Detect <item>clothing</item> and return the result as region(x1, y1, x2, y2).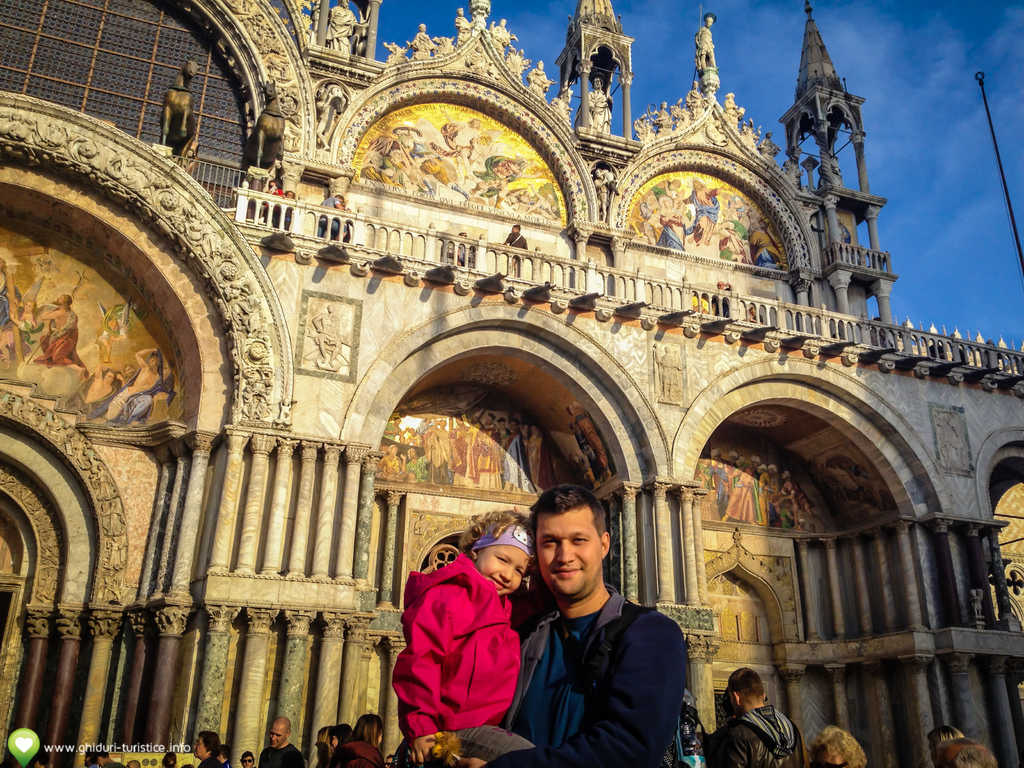
region(389, 541, 531, 745).
